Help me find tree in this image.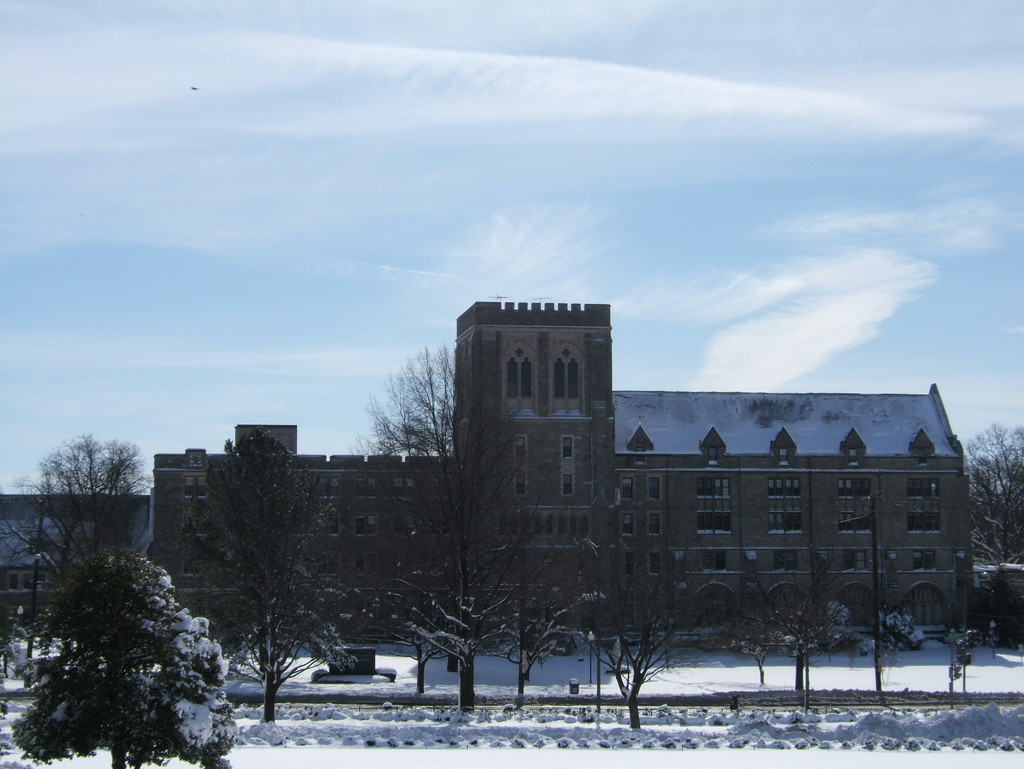
Found it: bbox=(578, 533, 718, 745).
